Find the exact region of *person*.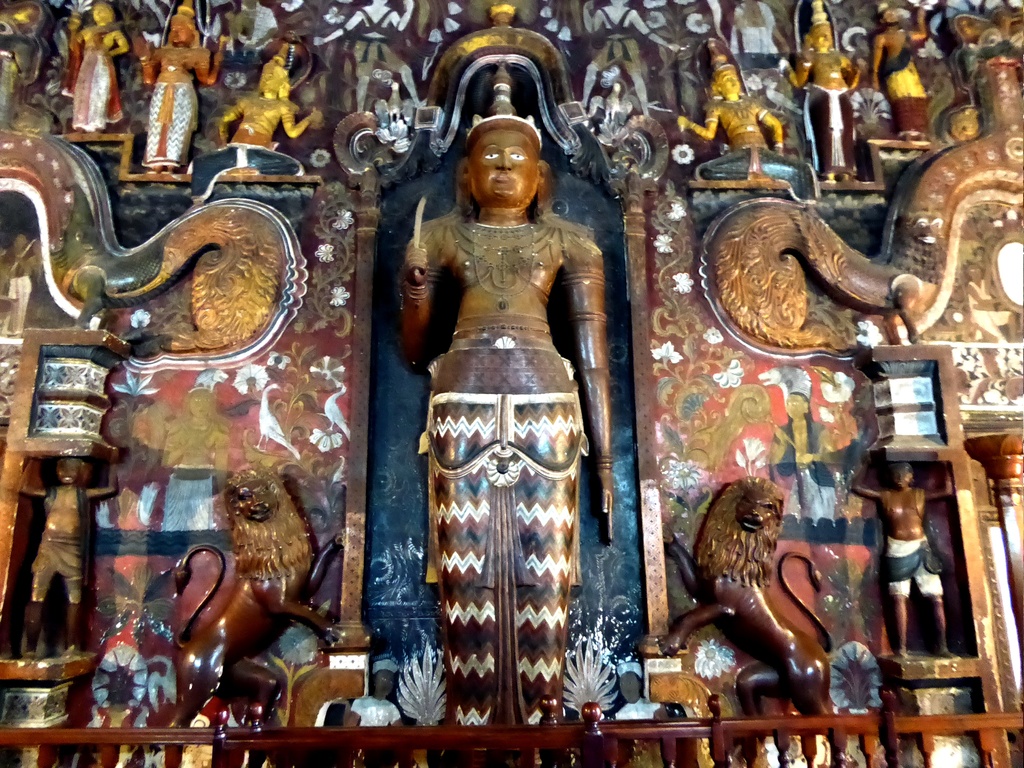
Exact region: {"left": 10, "top": 460, "right": 125, "bottom": 661}.
